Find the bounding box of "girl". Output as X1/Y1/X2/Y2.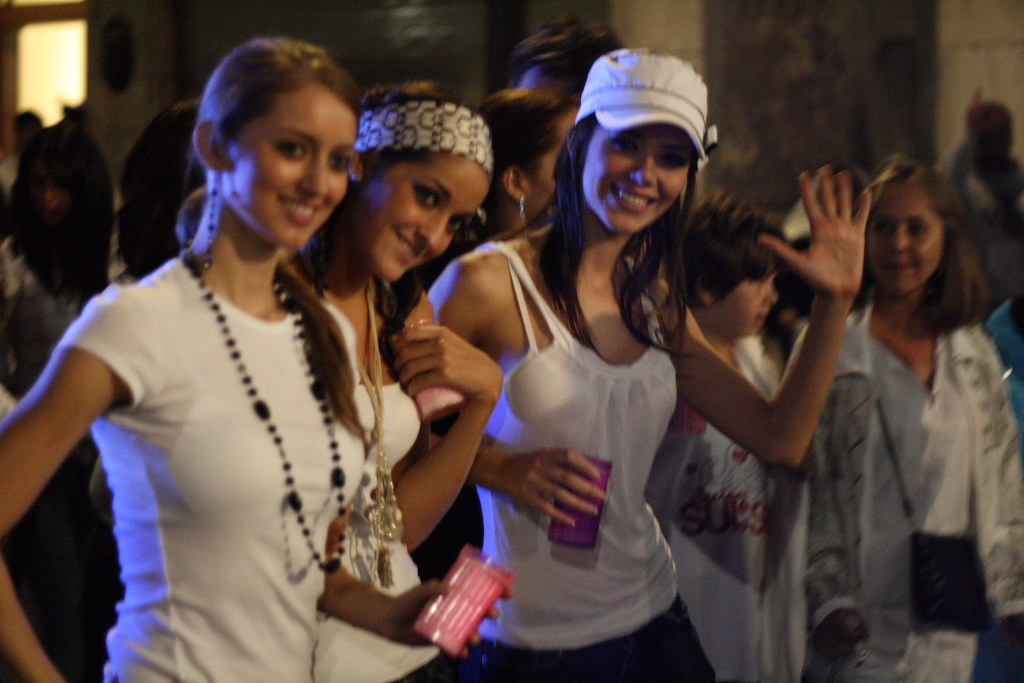
423/48/876/682.
